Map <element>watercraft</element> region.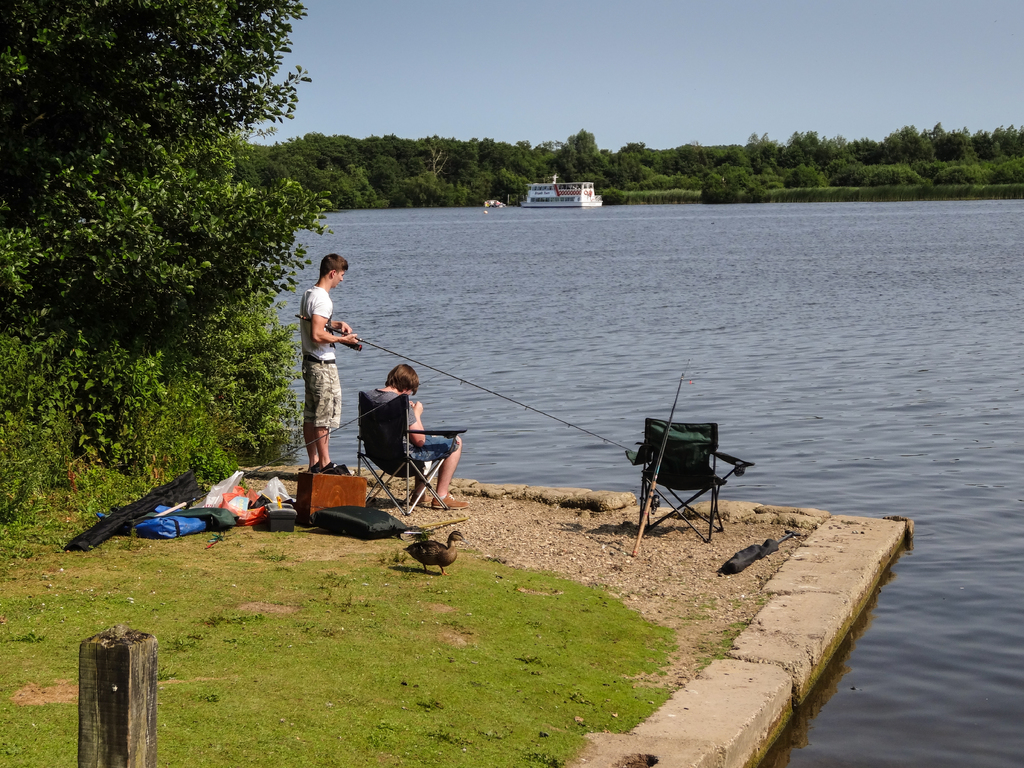
Mapped to {"x1": 516, "y1": 164, "x2": 608, "y2": 207}.
